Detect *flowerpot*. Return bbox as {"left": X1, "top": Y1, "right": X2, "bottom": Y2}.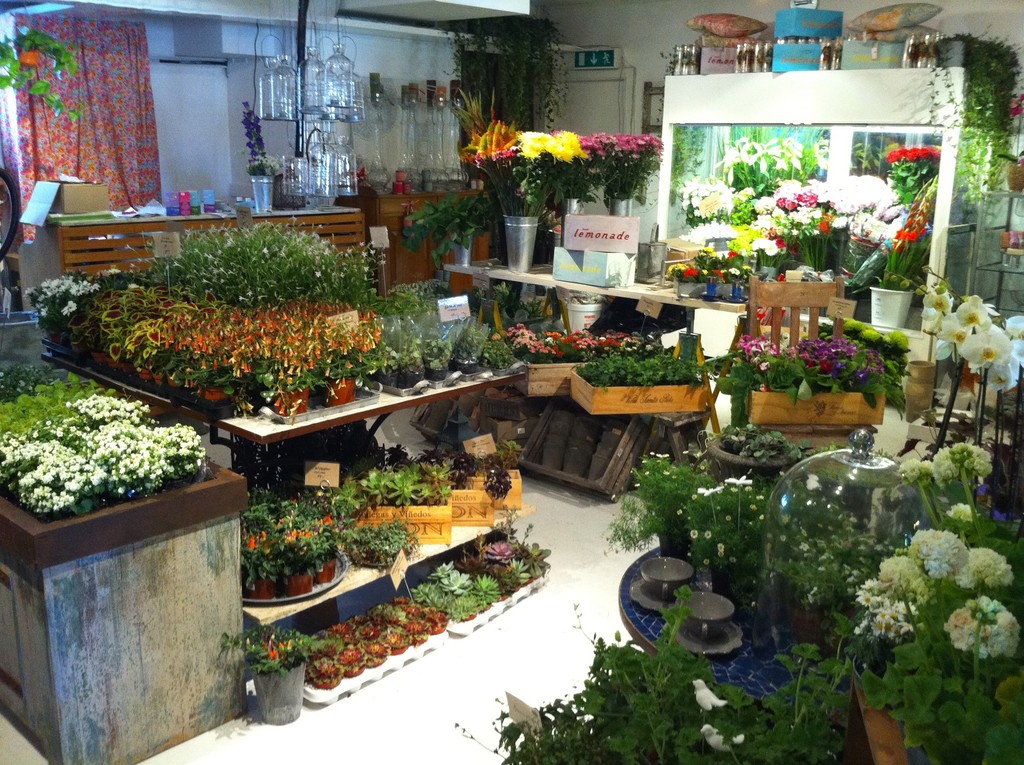
{"left": 676, "top": 281, "right": 705, "bottom": 296}.
